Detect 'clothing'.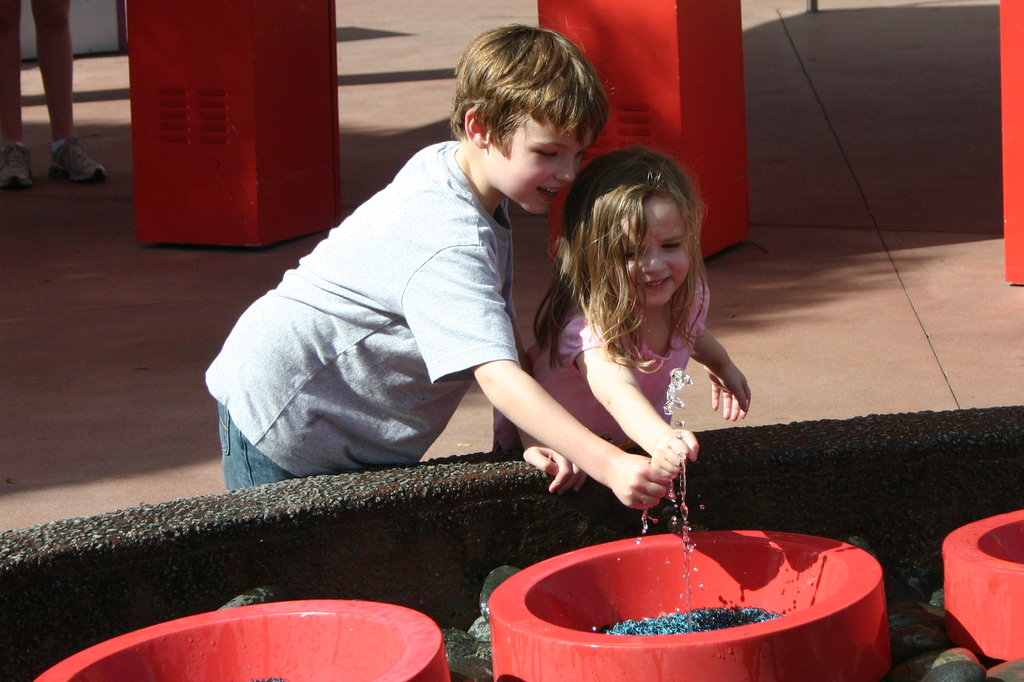
Detected at bbox=[525, 268, 713, 457].
